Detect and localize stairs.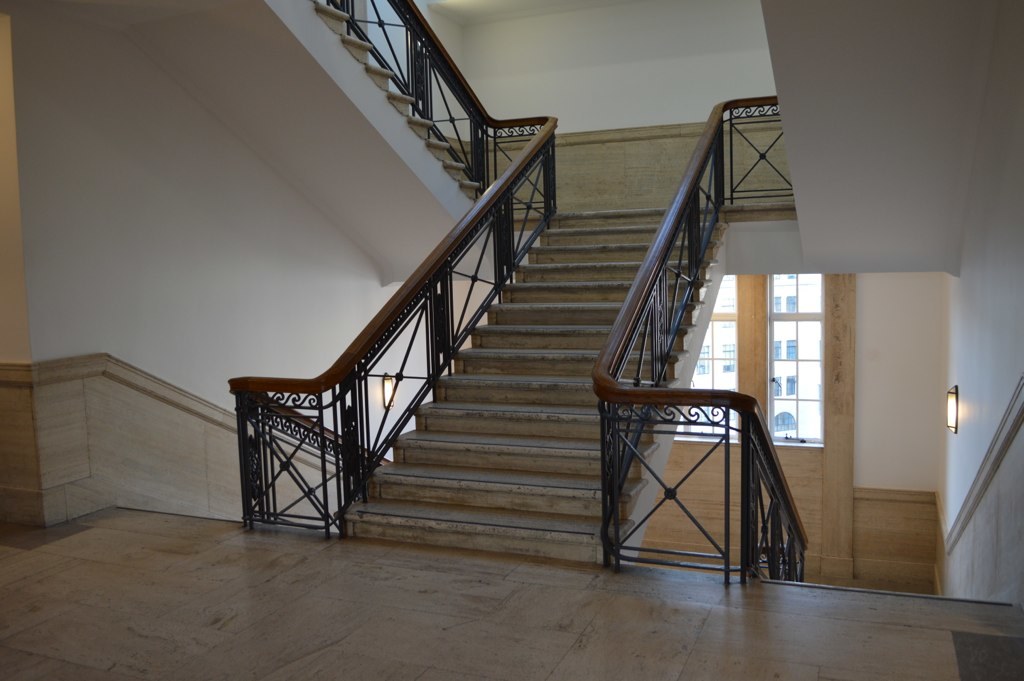
Localized at 312, 1, 723, 562.
